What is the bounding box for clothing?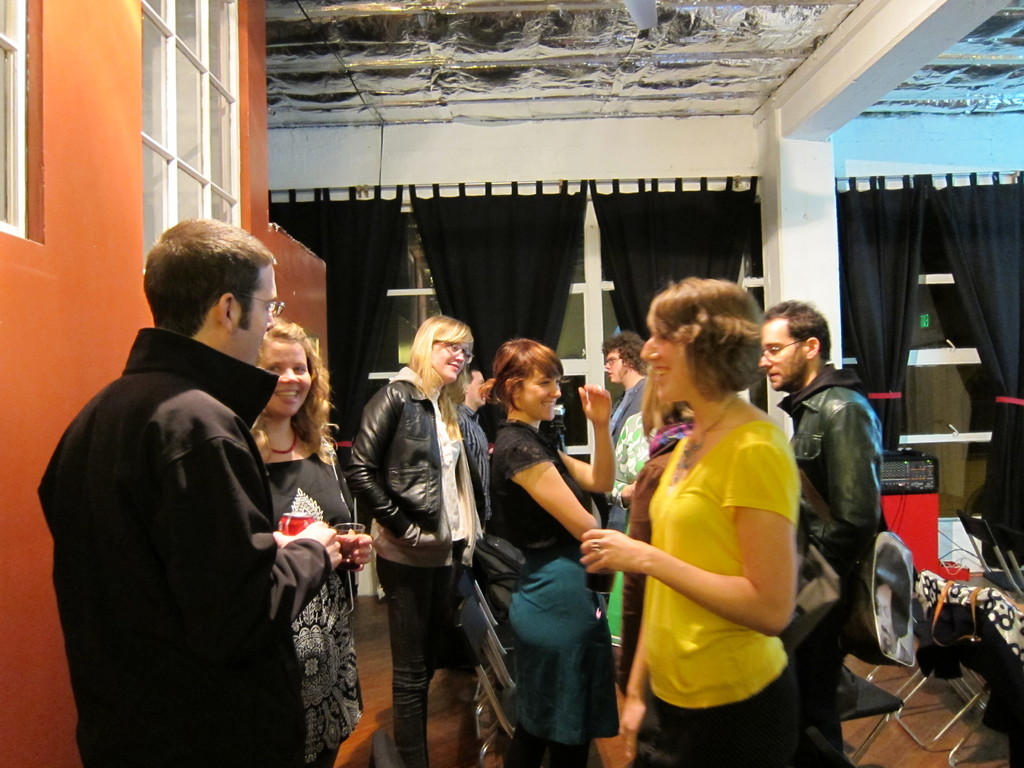
(347, 364, 499, 767).
